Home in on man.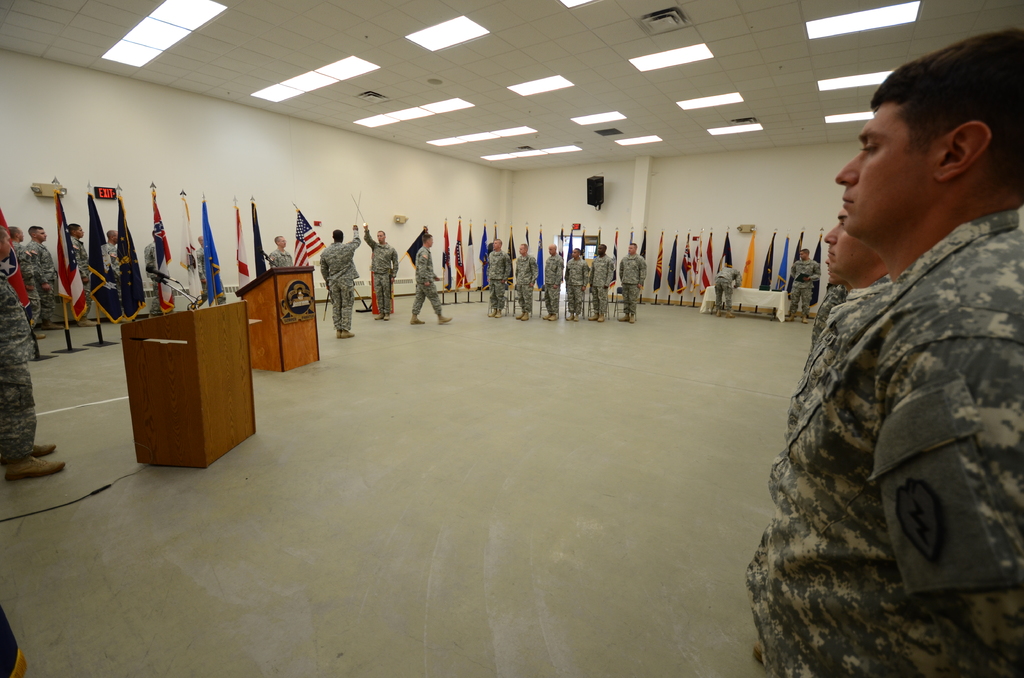
Homed in at bbox(512, 237, 541, 321).
